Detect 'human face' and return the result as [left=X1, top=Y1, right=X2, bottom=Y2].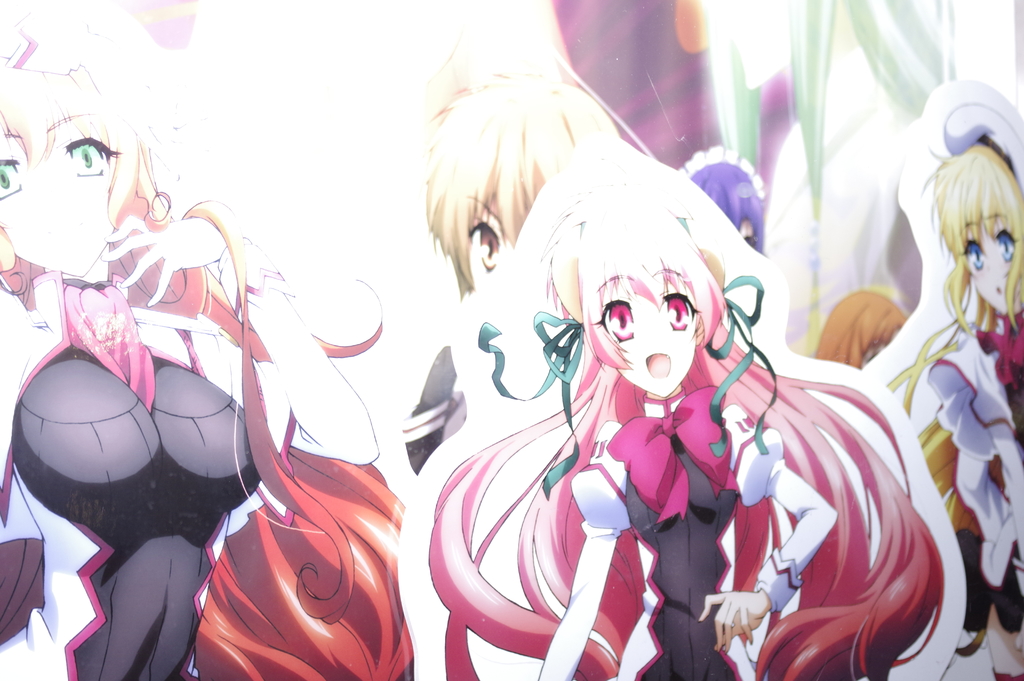
[left=600, top=281, right=695, bottom=397].
